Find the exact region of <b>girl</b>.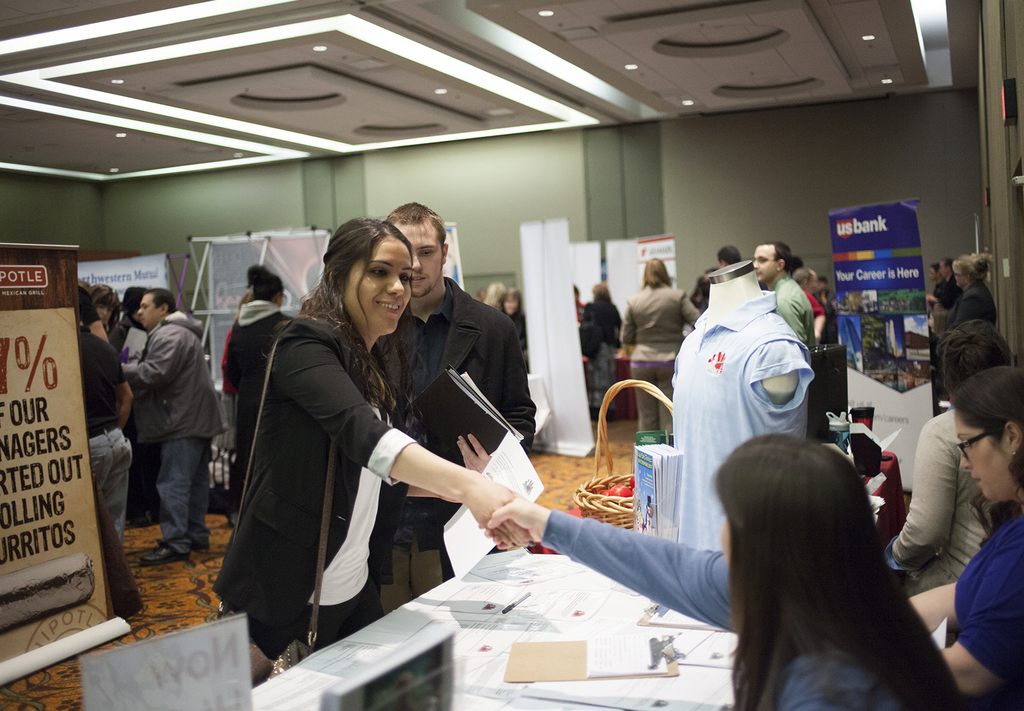
Exact region: x1=210 y1=211 x2=532 y2=649.
